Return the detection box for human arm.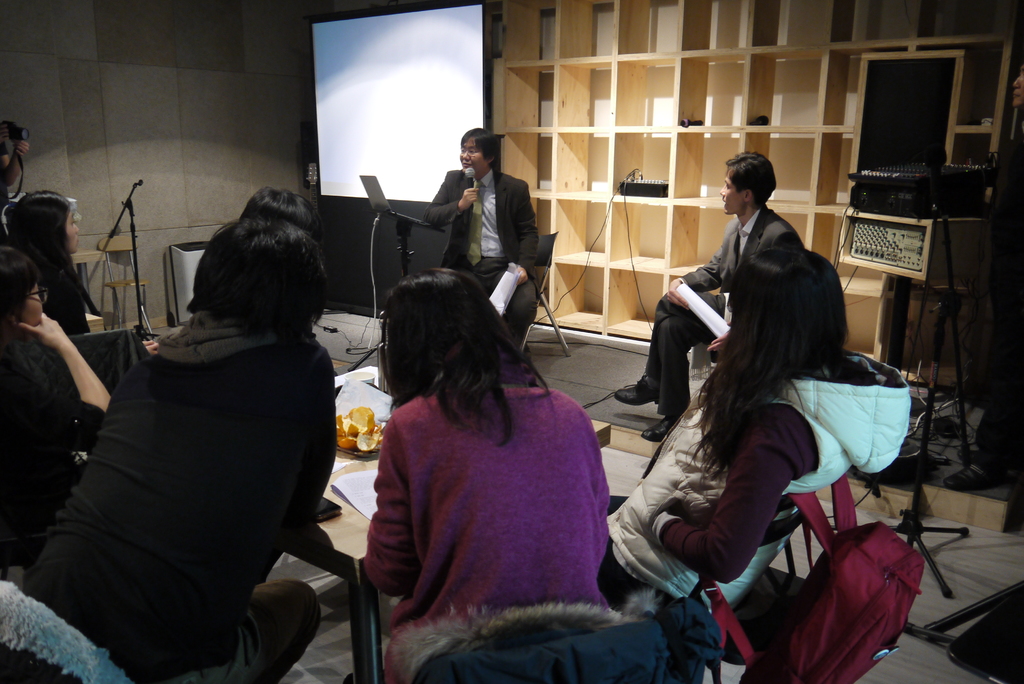
<region>703, 326, 731, 361</region>.
